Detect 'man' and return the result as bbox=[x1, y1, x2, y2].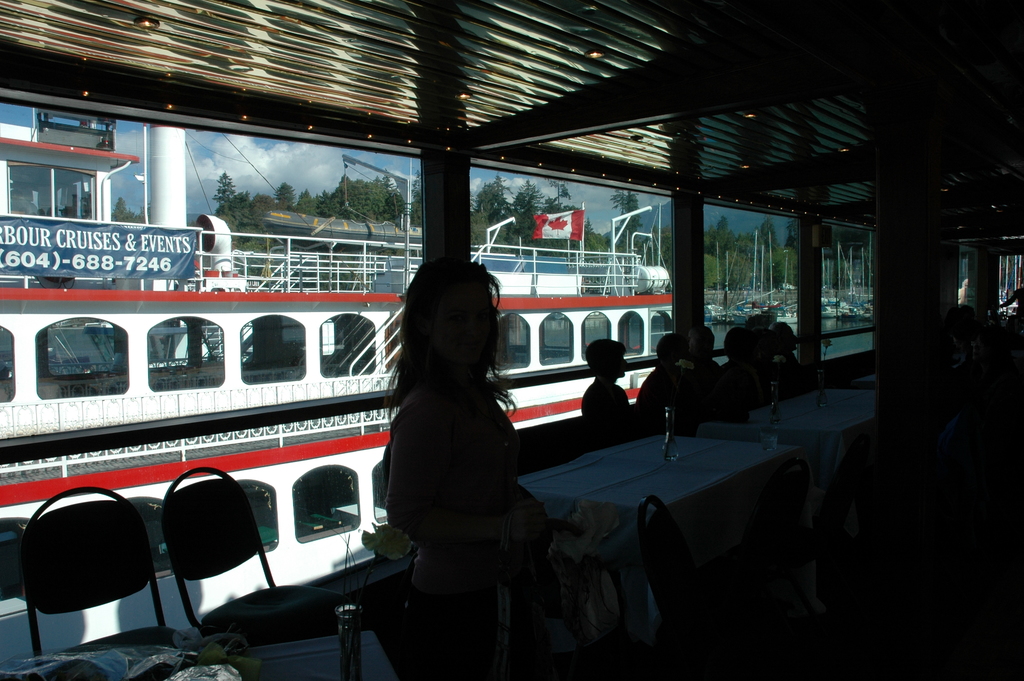
bbox=[570, 328, 635, 432].
